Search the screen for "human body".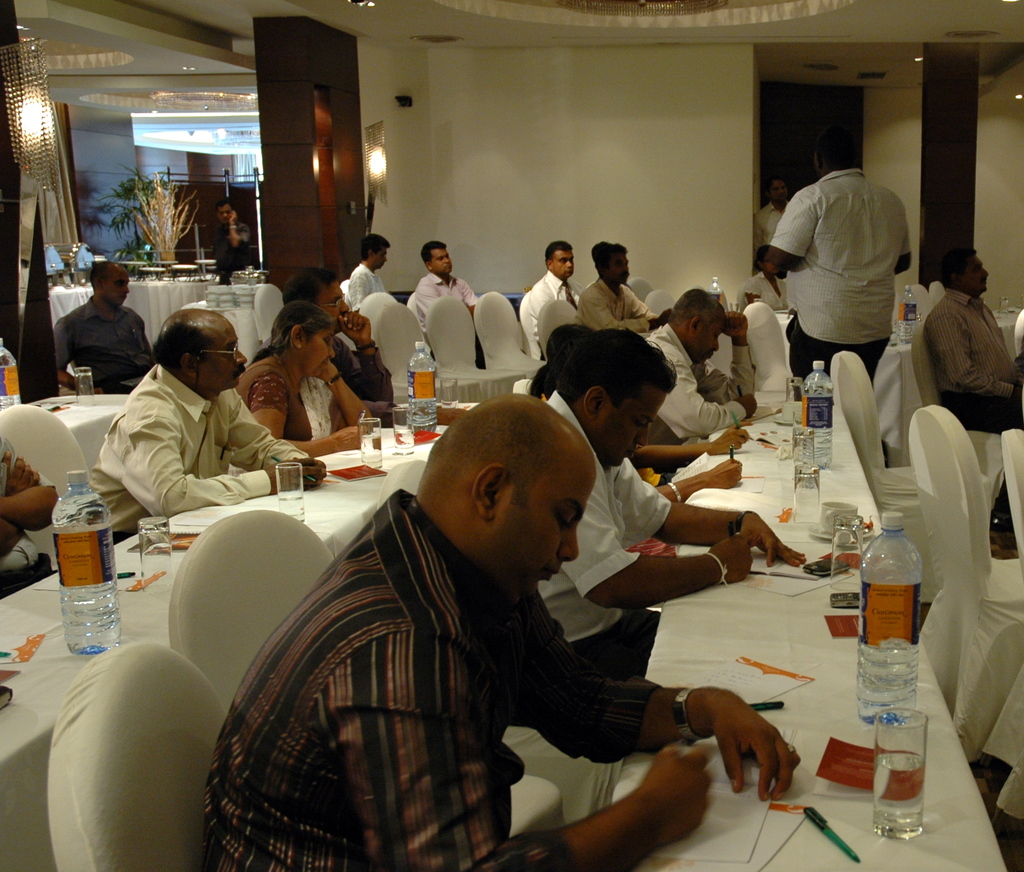
Found at locate(925, 240, 1023, 433).
